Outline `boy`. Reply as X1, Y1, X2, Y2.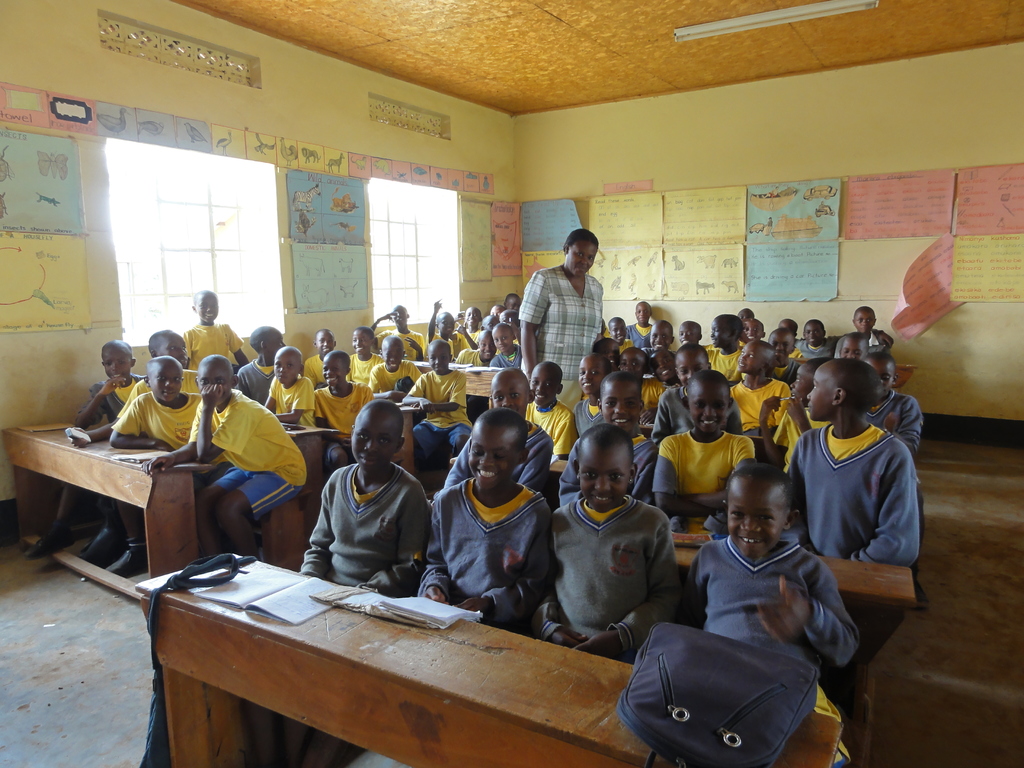
367, 305, 424, 360.
